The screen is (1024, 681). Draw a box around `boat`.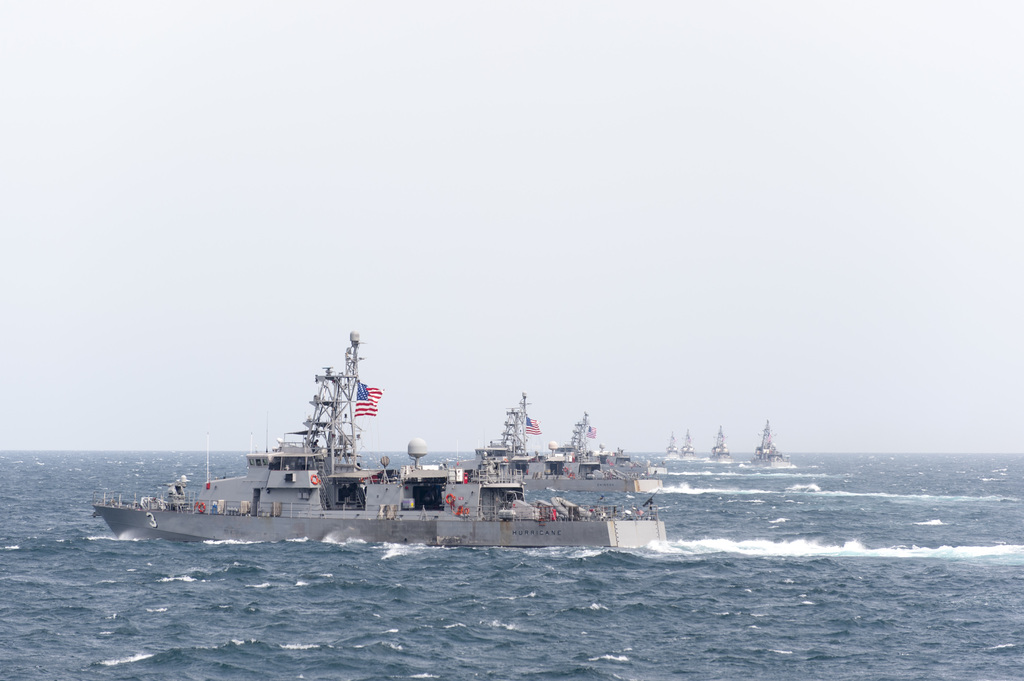
[left=447, top=390, right=665, bottom=495].
